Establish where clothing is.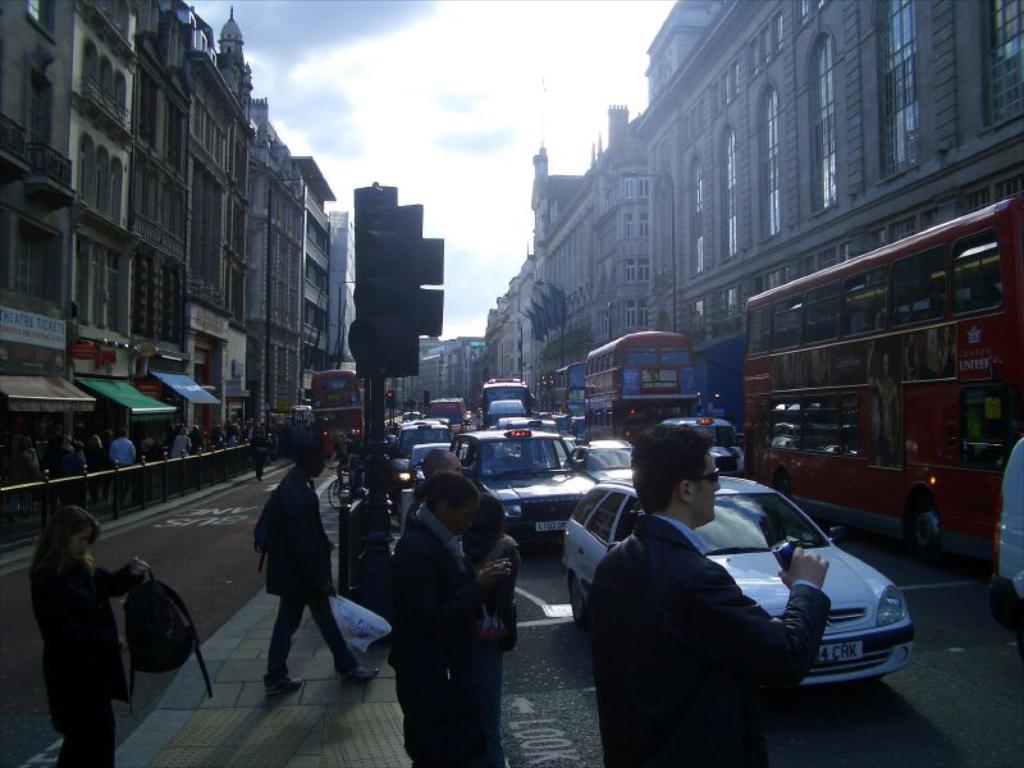
Established at 381, 506, 481, 767.
